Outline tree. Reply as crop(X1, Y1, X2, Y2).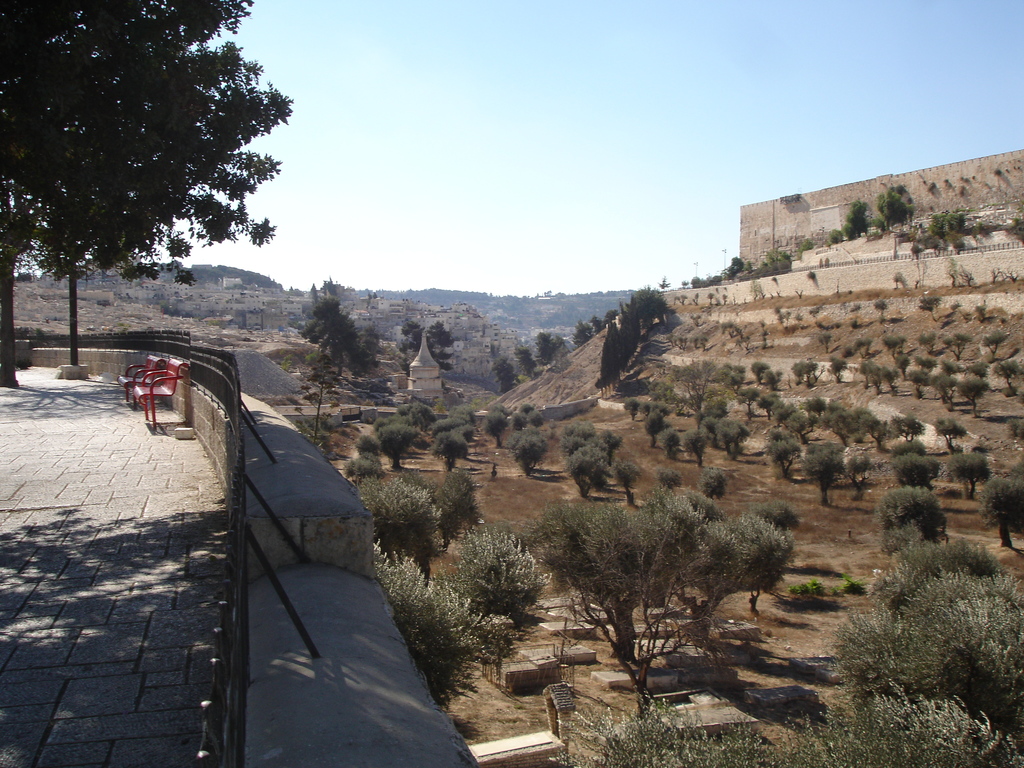
crop(419, 465, 483, 526).
